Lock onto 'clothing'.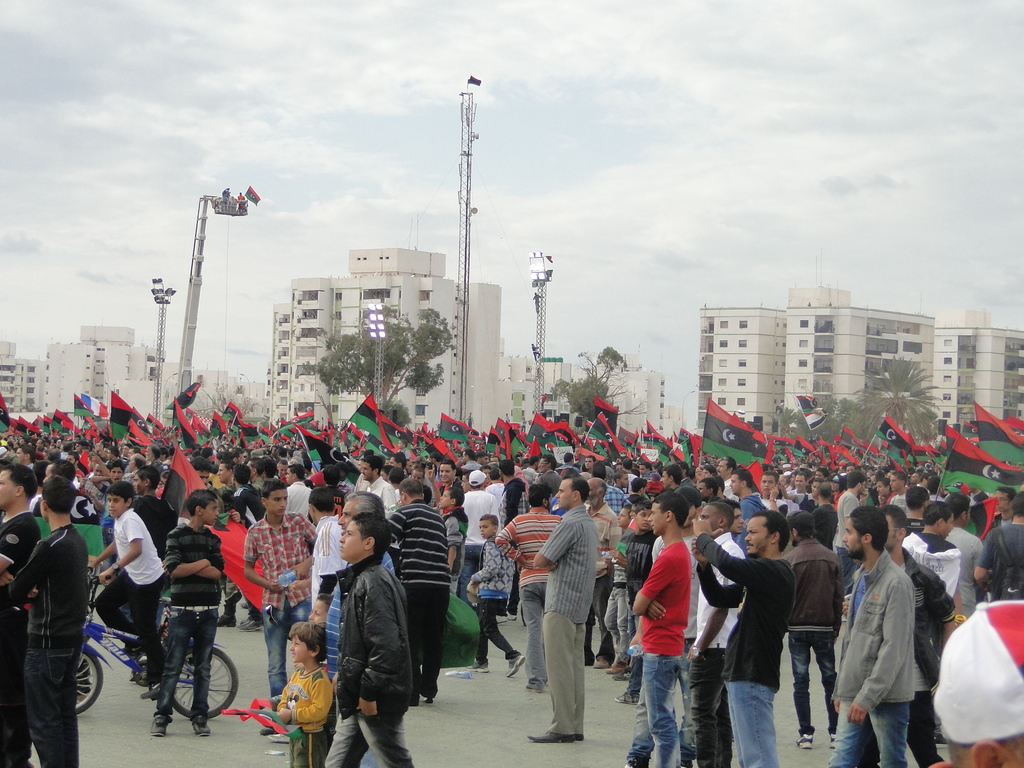
Locked: crop(241, 516, 321, 703).
